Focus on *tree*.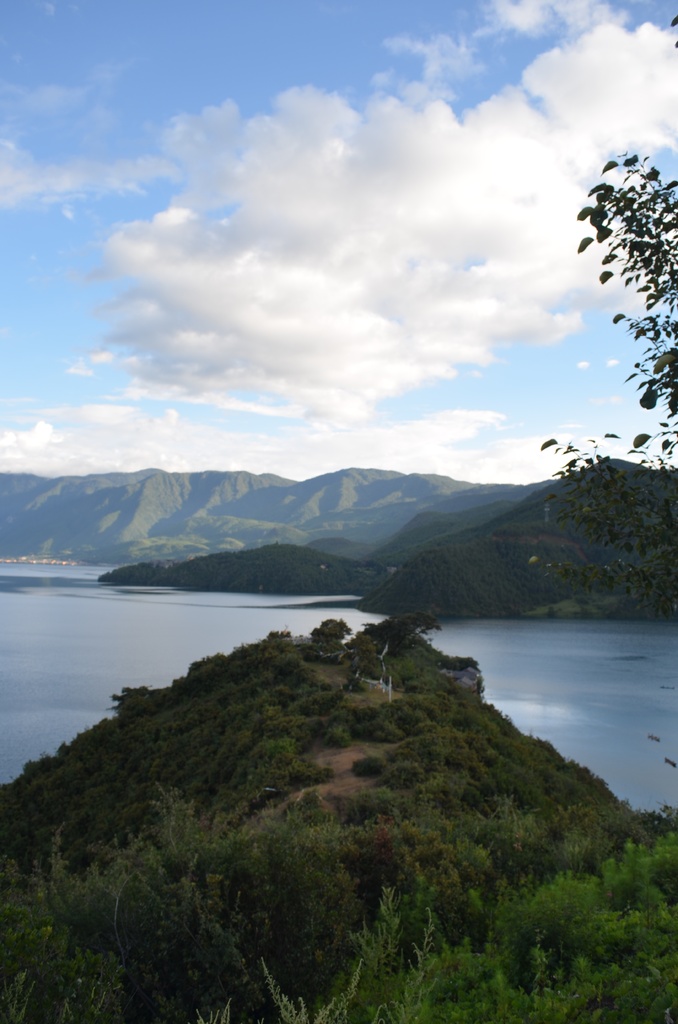
Focused at crop(0, 612, 677, 1023).
